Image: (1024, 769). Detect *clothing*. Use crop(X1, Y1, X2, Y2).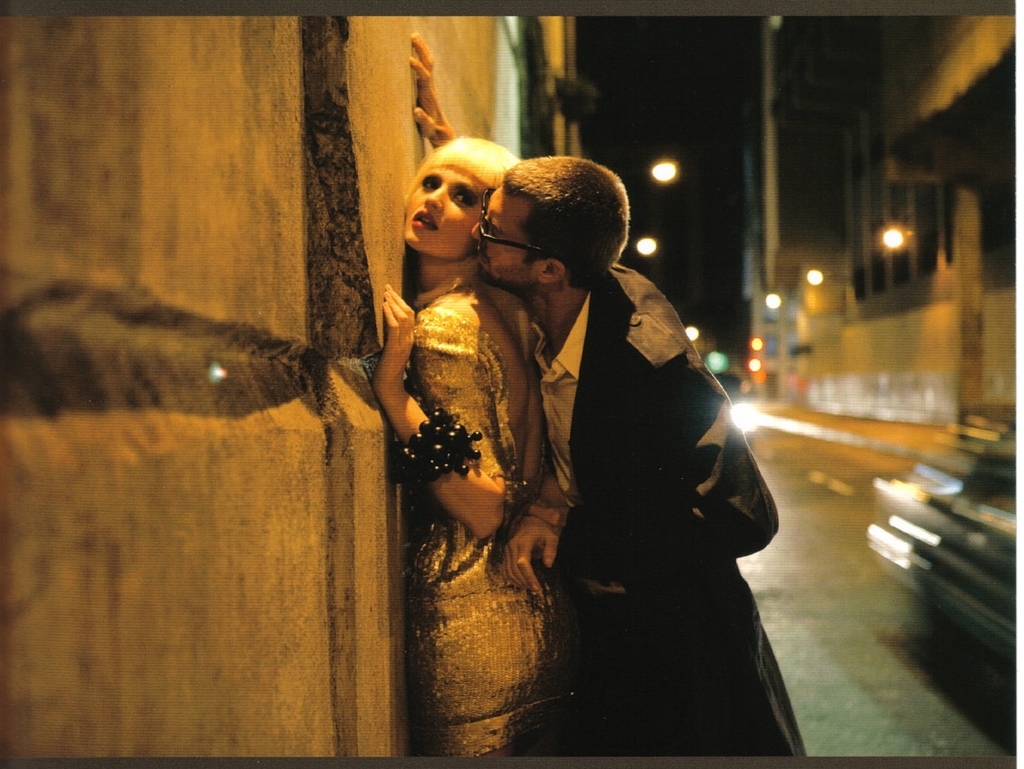
crop(528, 261, 810, 756).
